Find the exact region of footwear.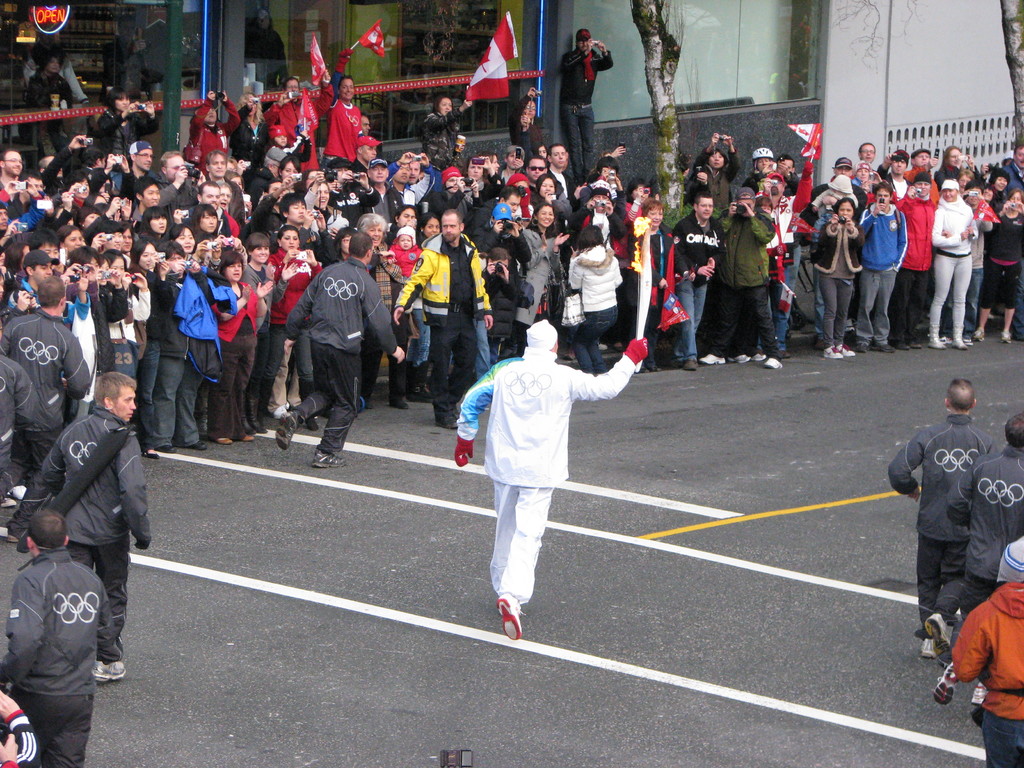
Exact region: [909,337,925,350].
